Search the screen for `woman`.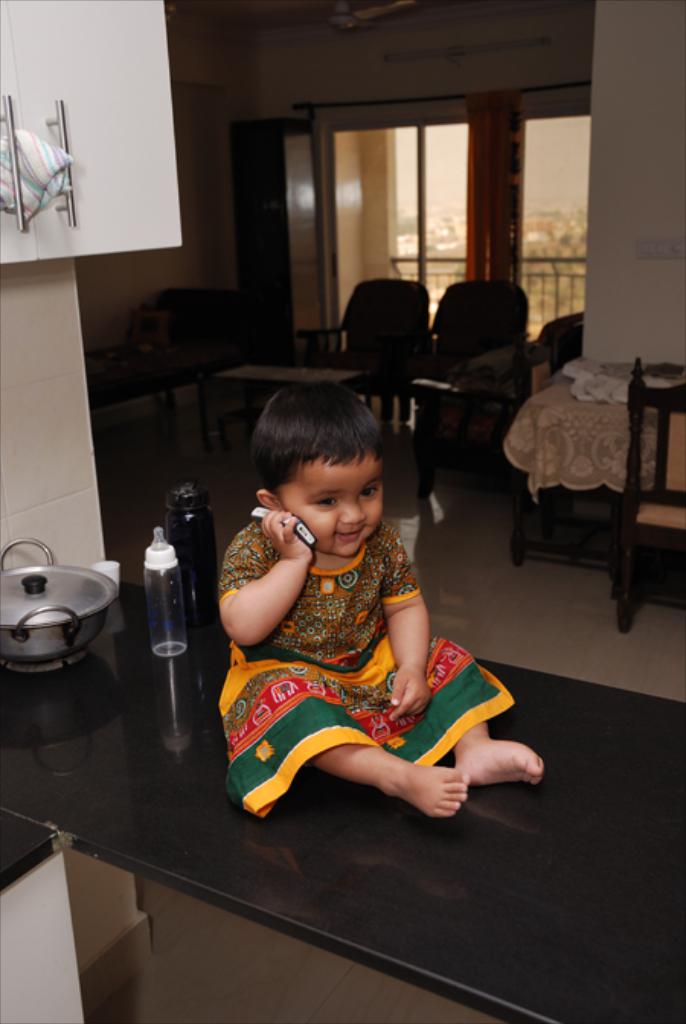
Found at (216, 386, 541, 827).
